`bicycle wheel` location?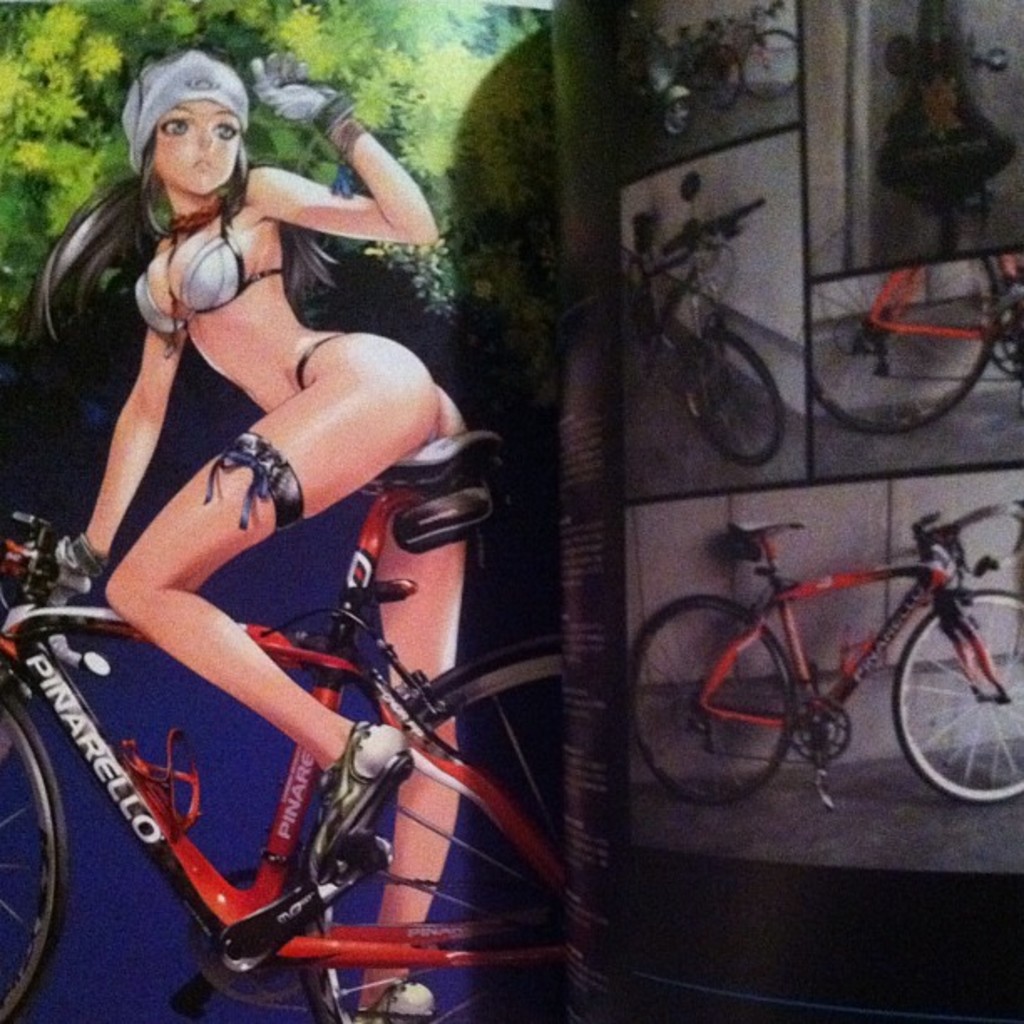
[x1=736, y1=32, x2=798, y2=104]
